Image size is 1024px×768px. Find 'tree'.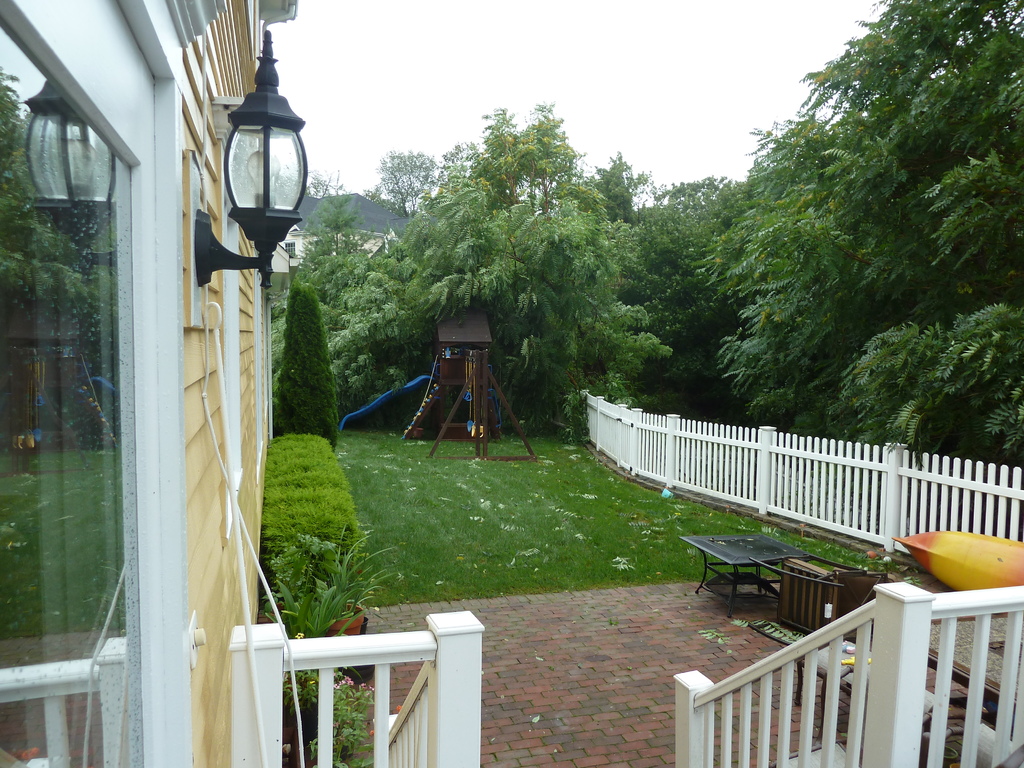
504 90 589 234.
